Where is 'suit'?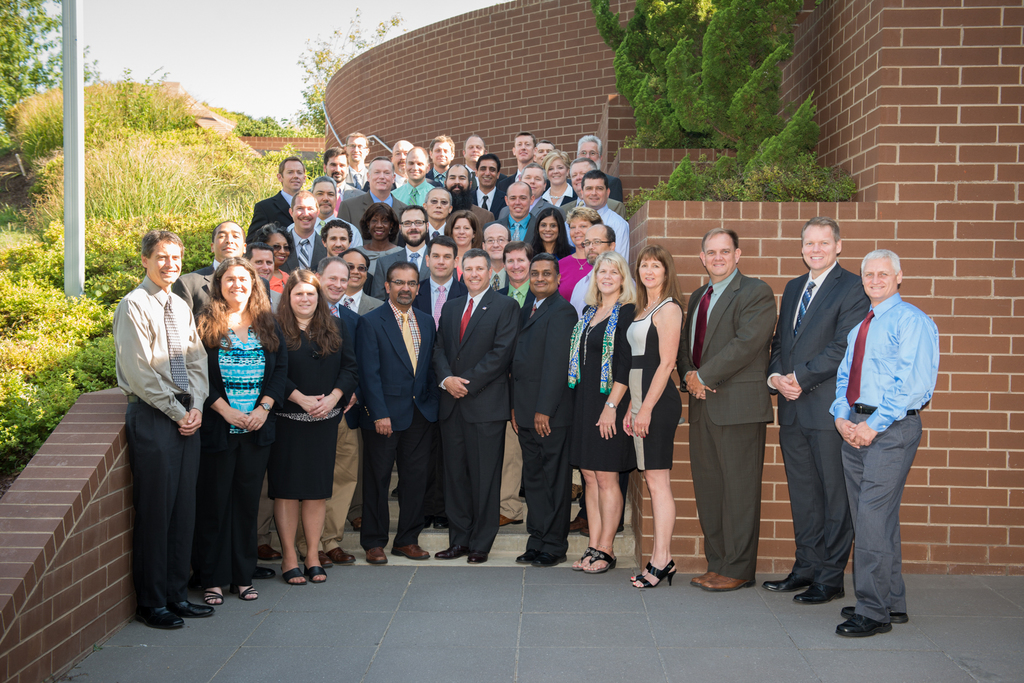
bbox=(558, 195, 622, 220).
